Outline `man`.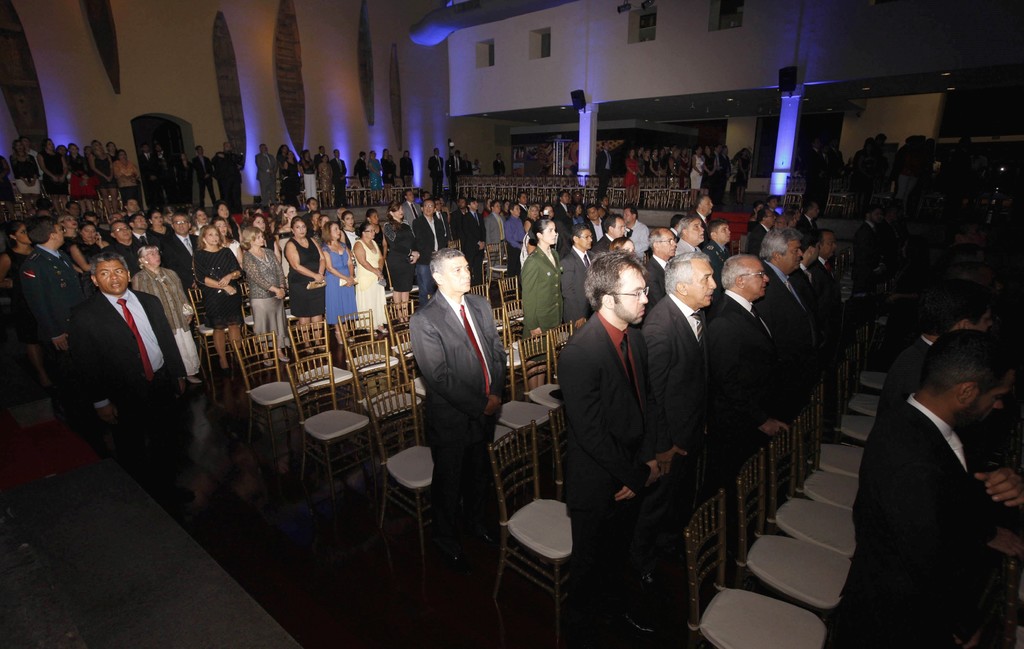
Outline: region(124, 209, 161, 250).
